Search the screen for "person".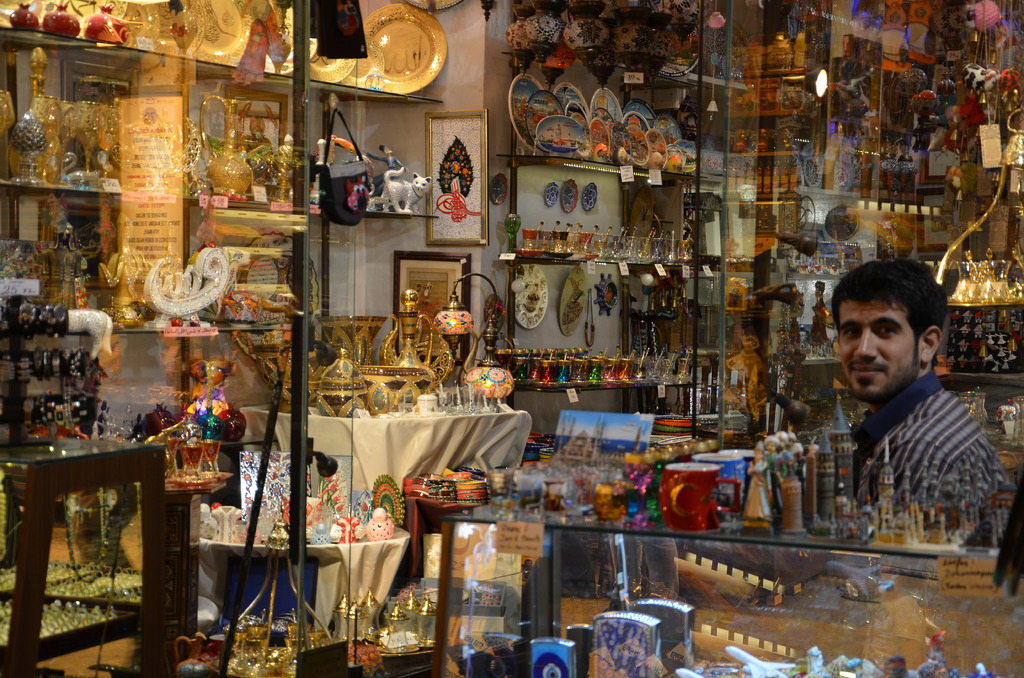
Found at 794 255 993 584.
